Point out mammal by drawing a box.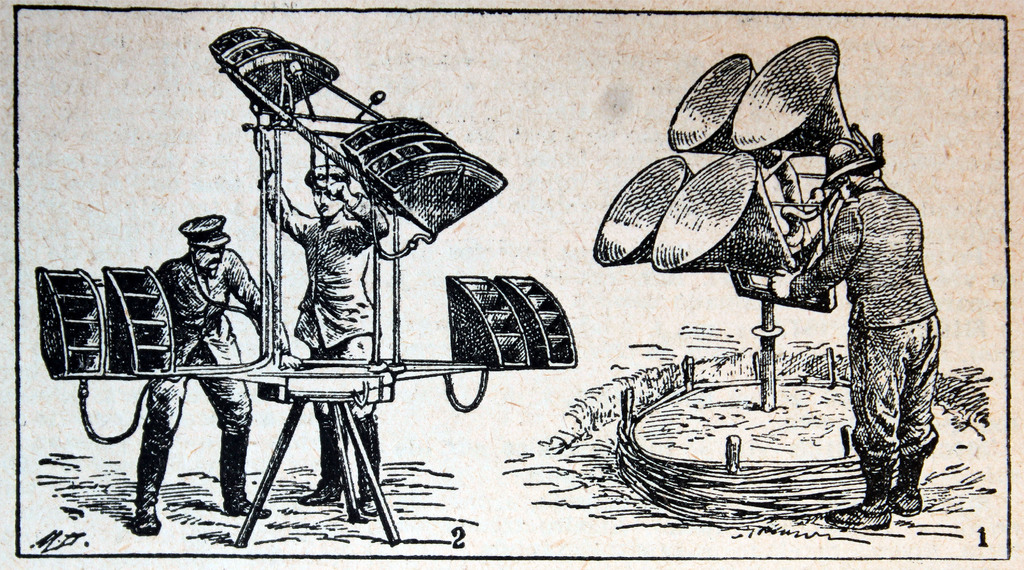
<region>771, 141, 940, 530</region>.
